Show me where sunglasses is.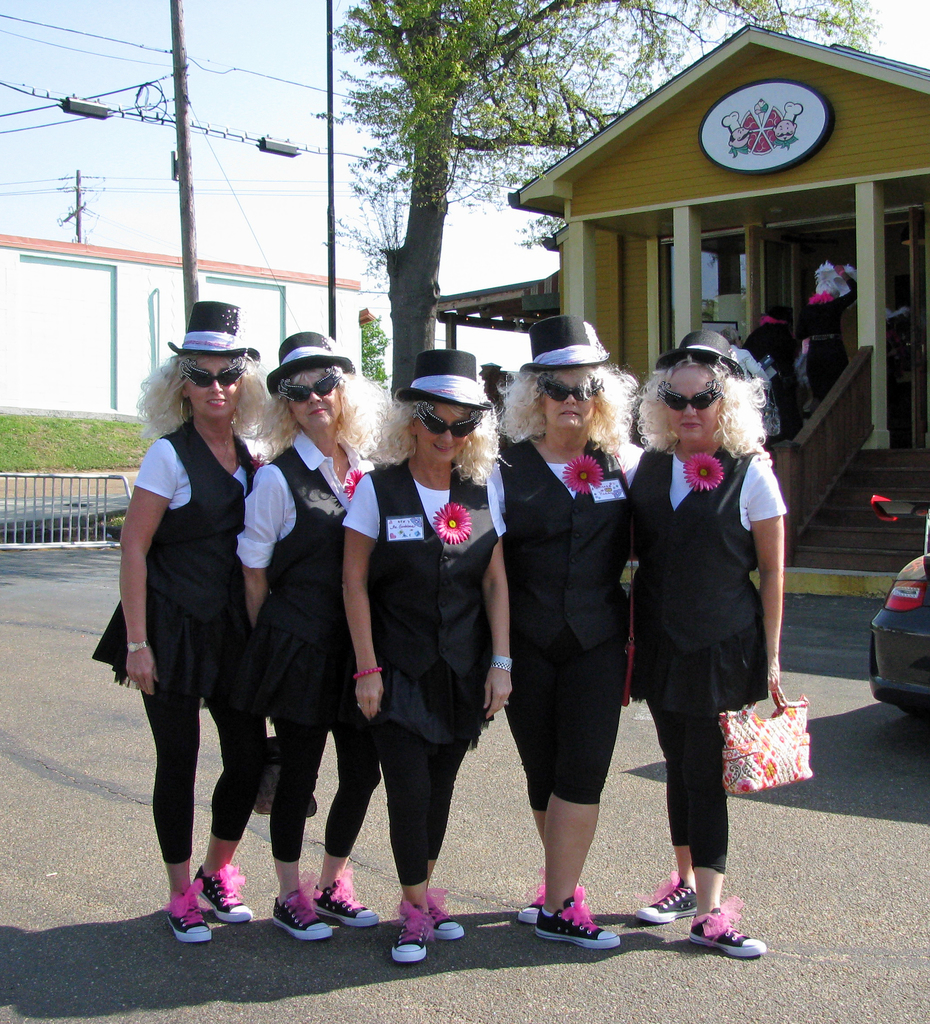
sunglasses is at 534:372:603:401.
